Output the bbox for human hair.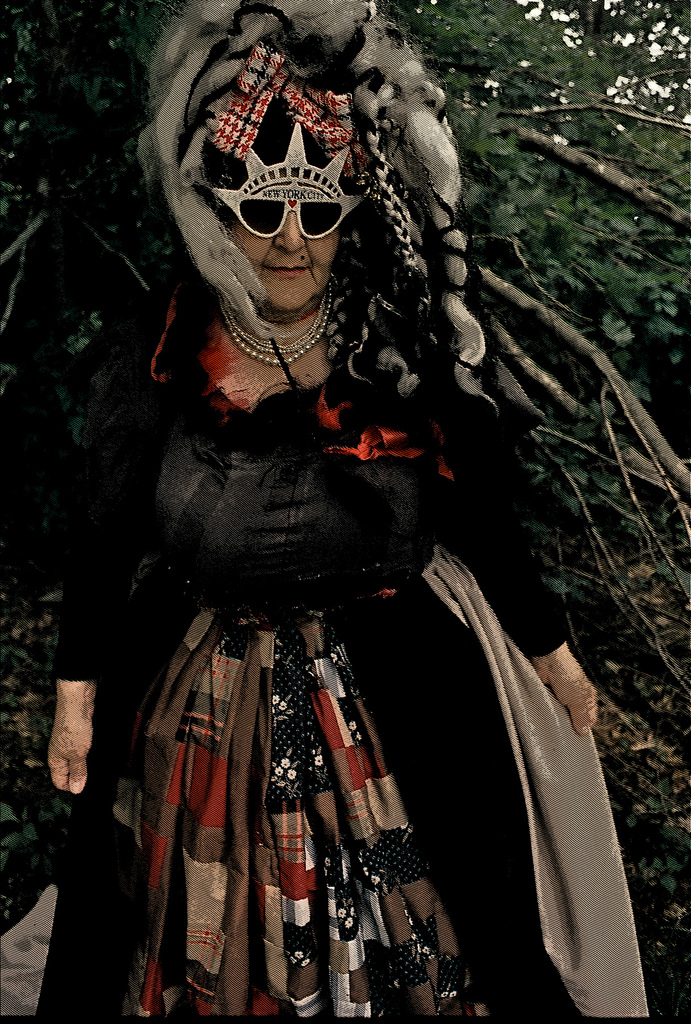
BBox(119, 0, 504, 408).
